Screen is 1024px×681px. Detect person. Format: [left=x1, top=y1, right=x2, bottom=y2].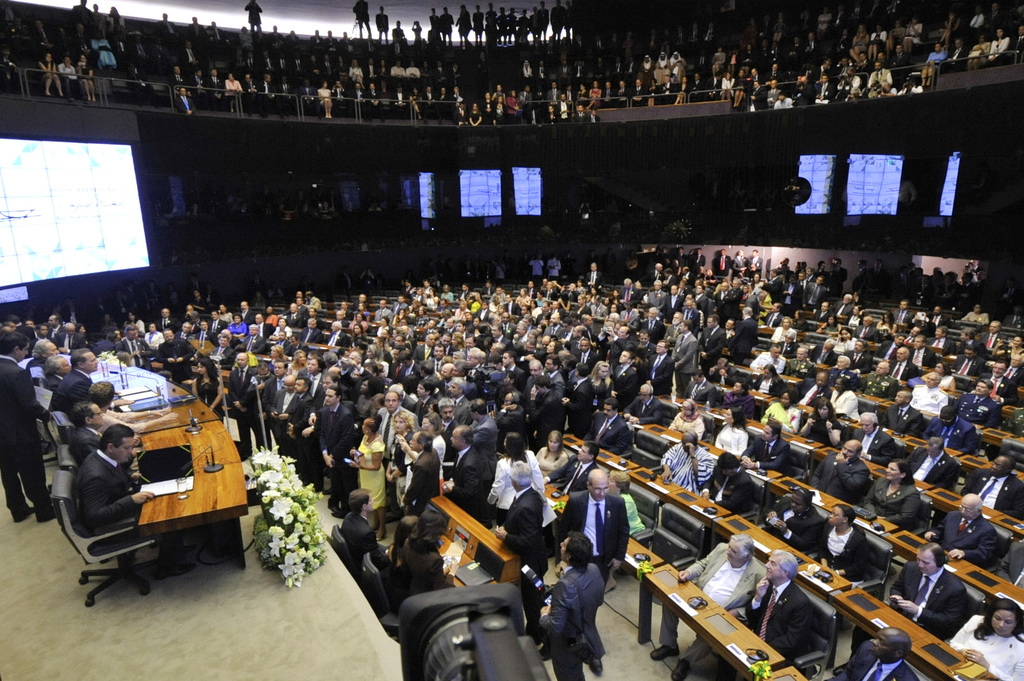
[left=802, top=278, right=827, bottom=313].
